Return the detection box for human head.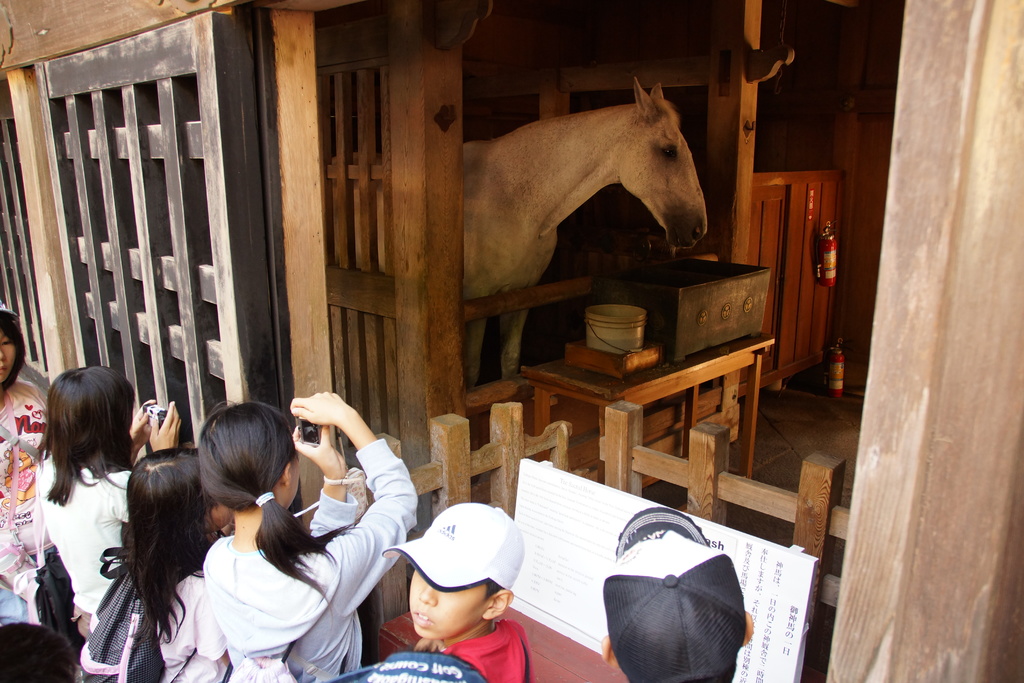
Rect(600, 536, 753, 682).
